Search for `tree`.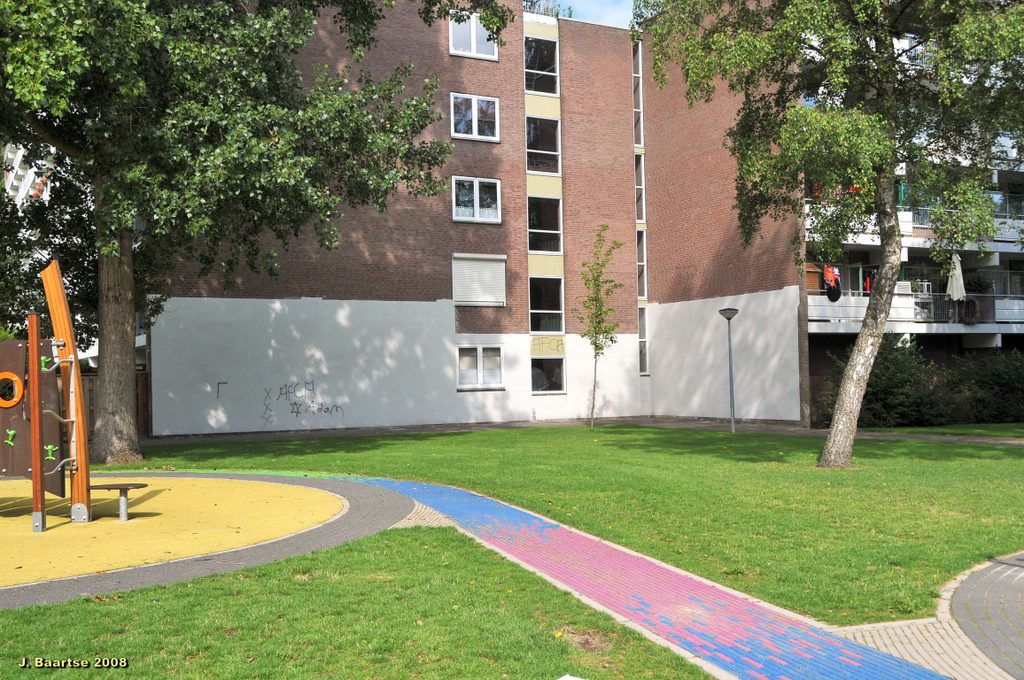
Found at [left=635, top=0, right=1022, bottom=468].
